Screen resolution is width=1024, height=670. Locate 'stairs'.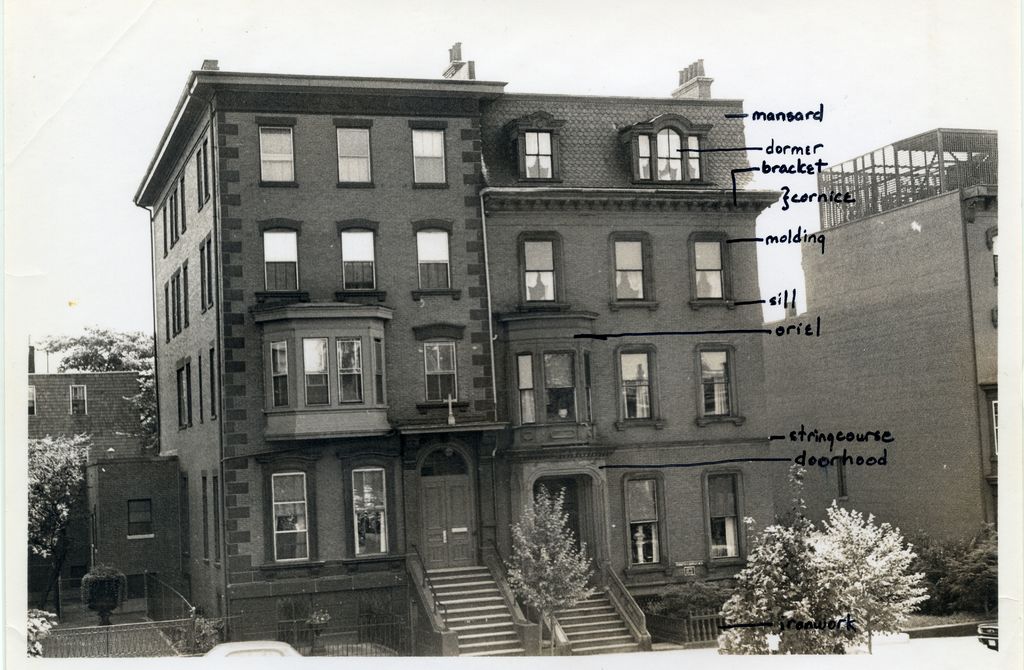
{"x1": 422, "y1": 565, "x2": 519, "y2": 665}.
